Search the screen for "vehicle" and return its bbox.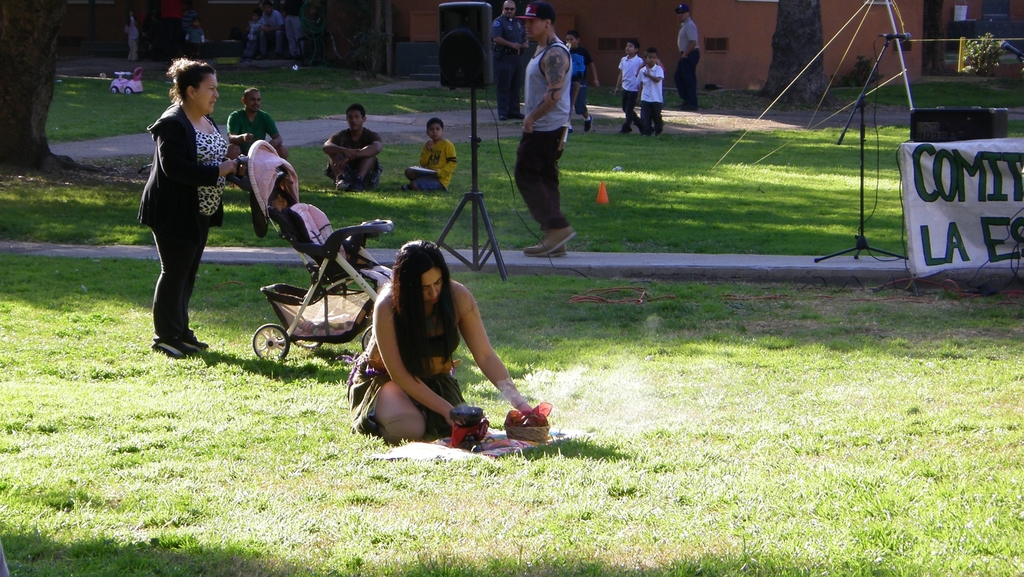
Found: [x1=110, y1=68, x2=144, y2=99].
